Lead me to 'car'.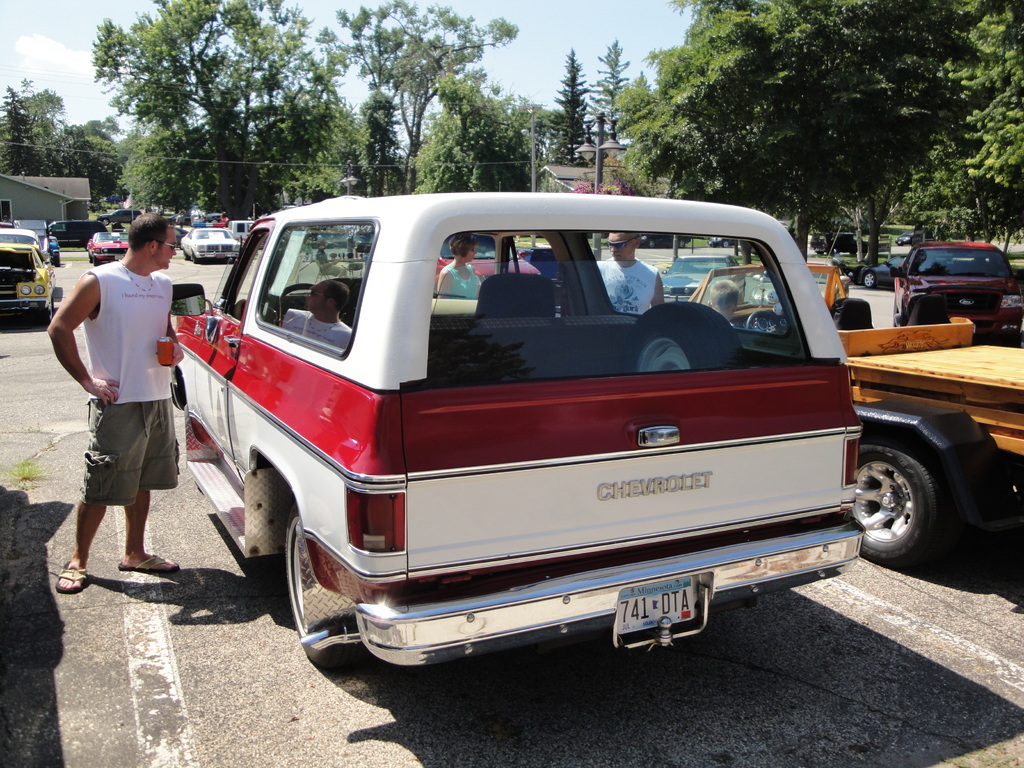
Lead to bbox(812, 236, 860, 255).
